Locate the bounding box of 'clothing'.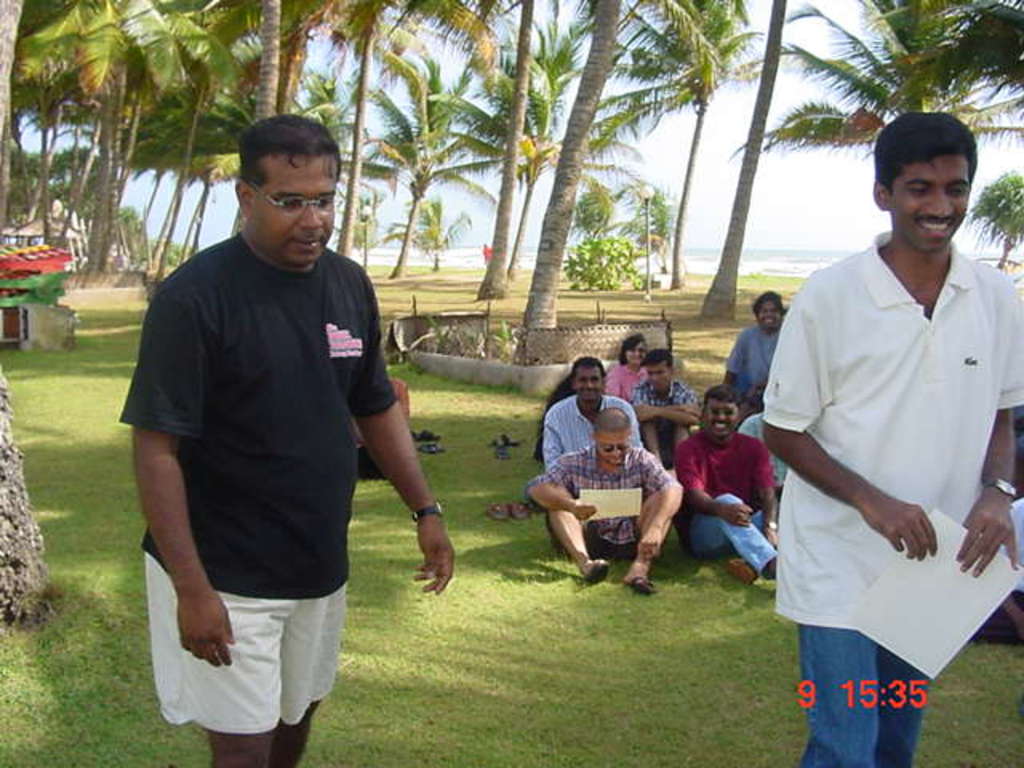
Bounding box: <region>600, 363, 651, 400</region>.
